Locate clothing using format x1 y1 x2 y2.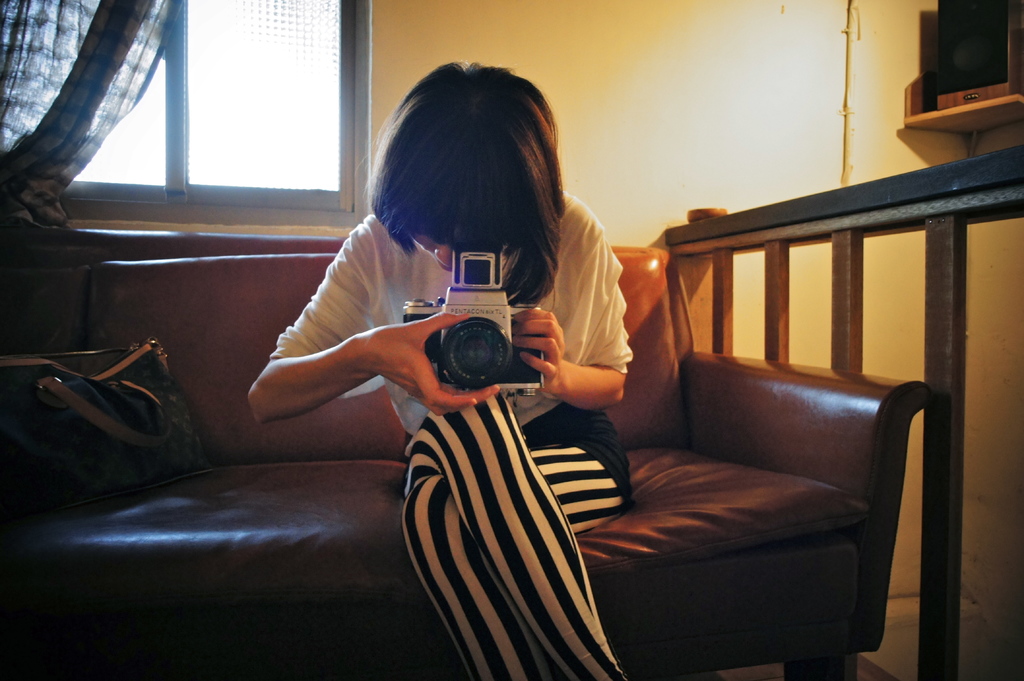
307 215 656 643.
